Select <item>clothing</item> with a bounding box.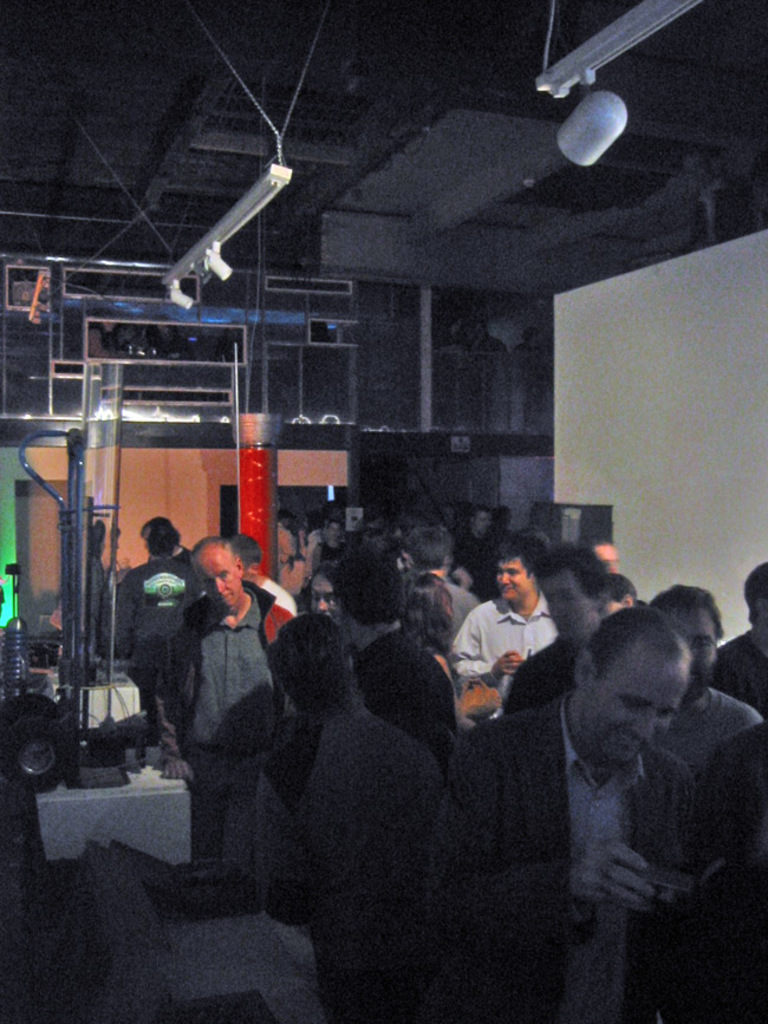
<box>495,650,744,981</box>.
